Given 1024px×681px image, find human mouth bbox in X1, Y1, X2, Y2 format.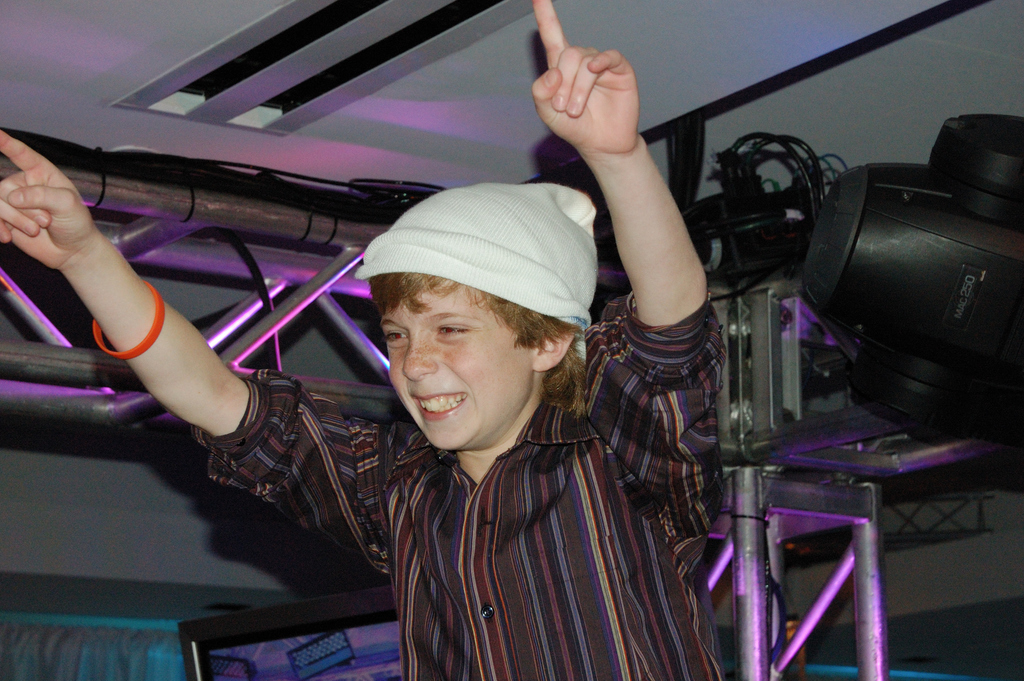
411, 393, 467, 420.
